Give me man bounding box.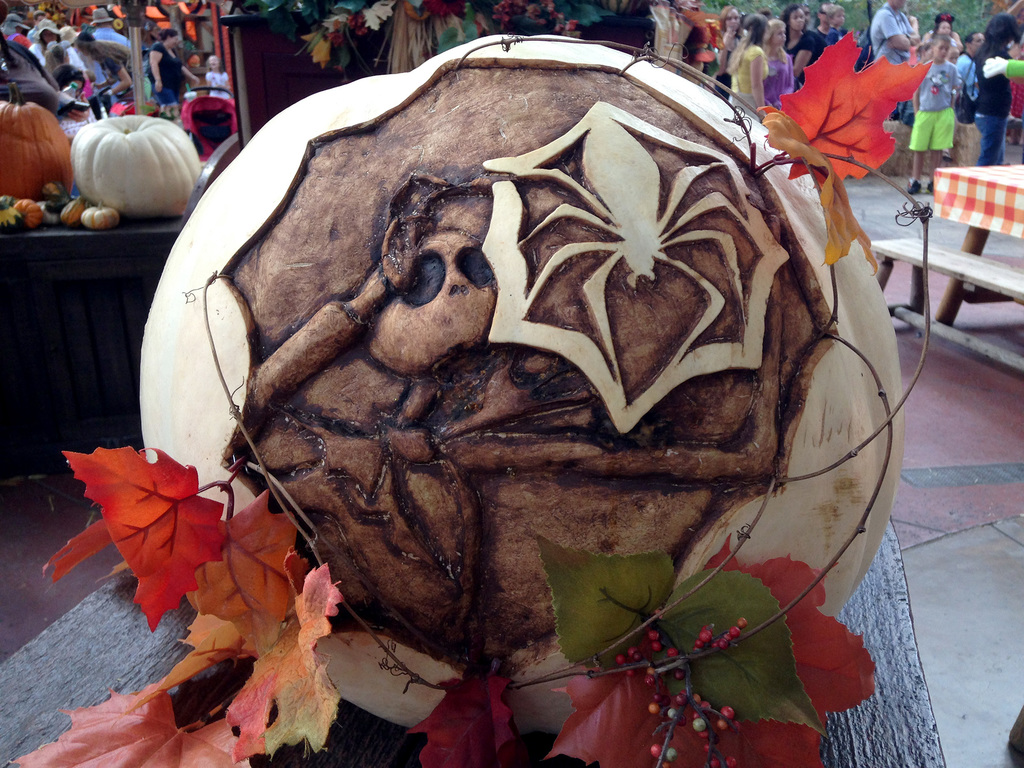
region(84, 8, 132, 107).
